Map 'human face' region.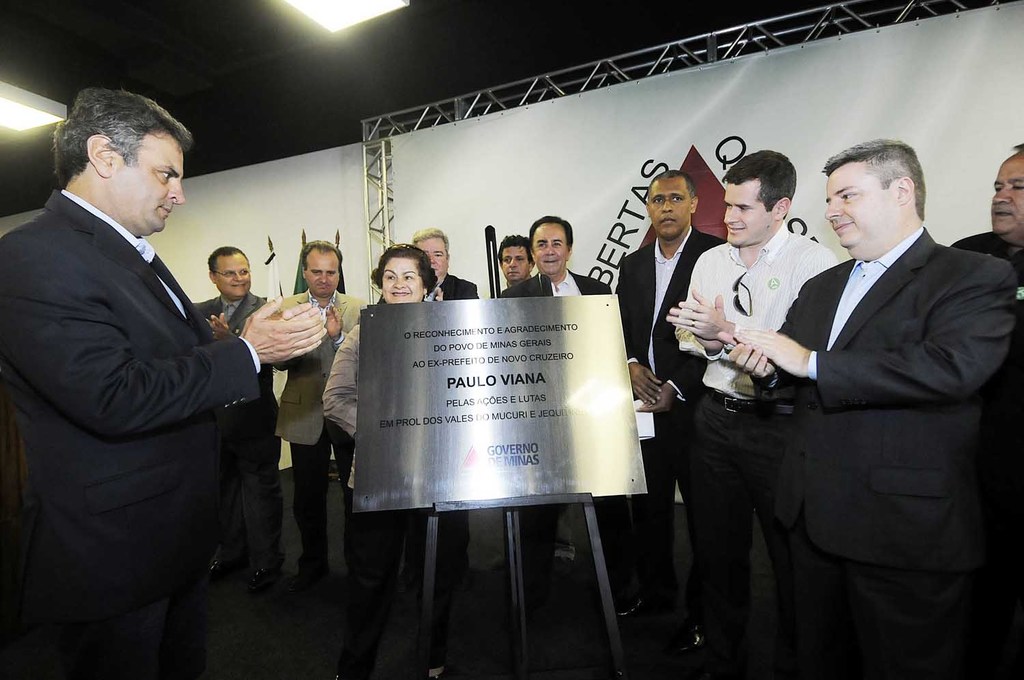
Mapped to region(991, 154, 1023, 228).
